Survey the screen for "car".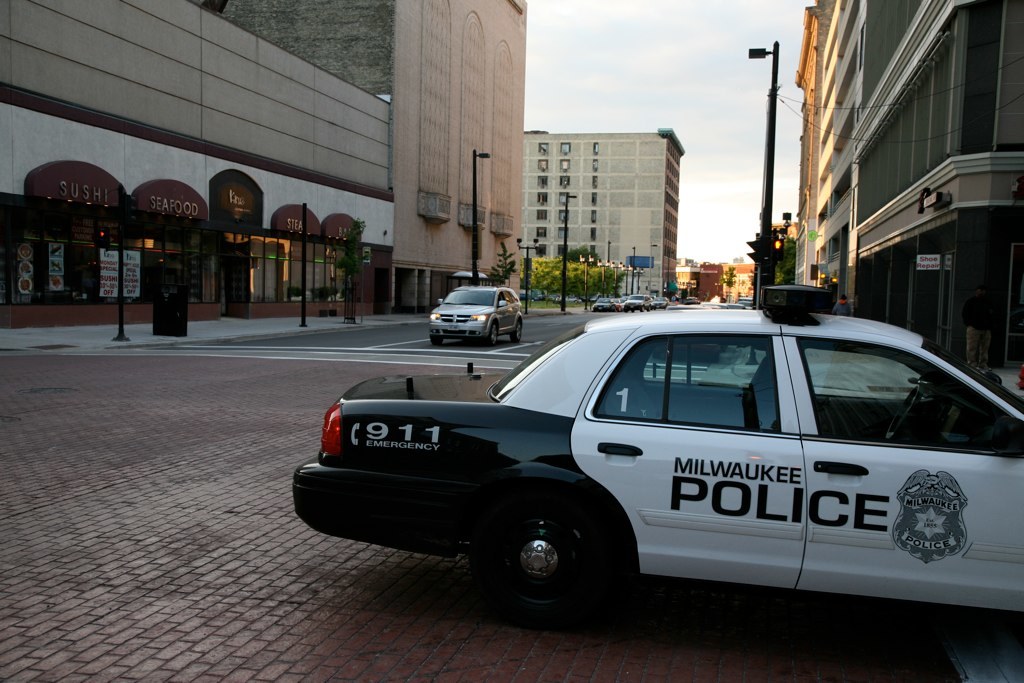
Survey found: region(431, 283, 525, 343).
